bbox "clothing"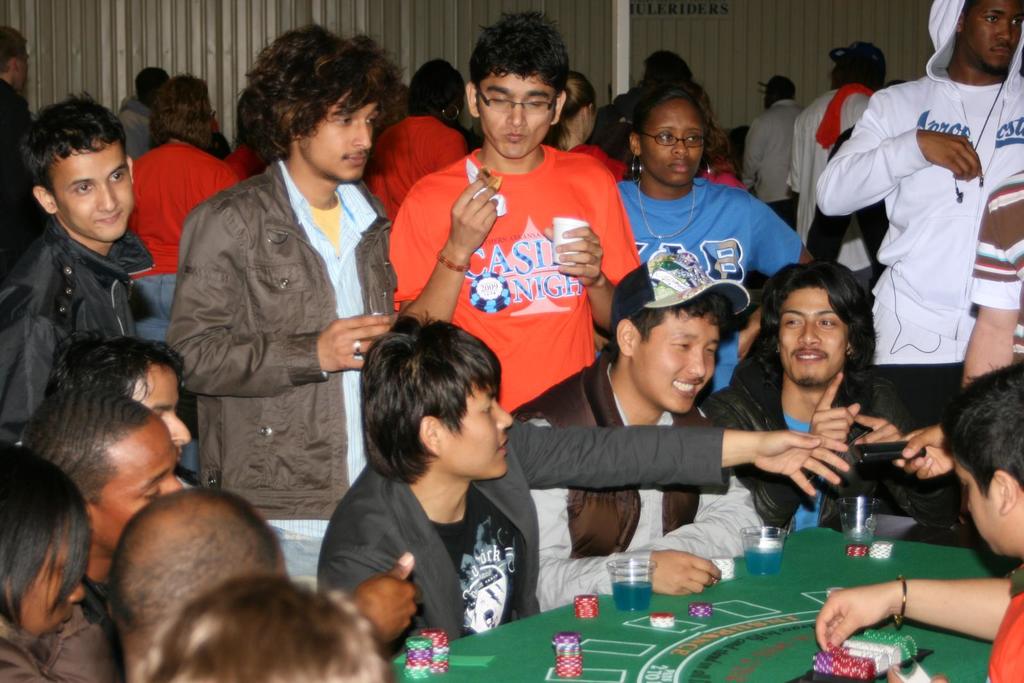
33:571:123:682
